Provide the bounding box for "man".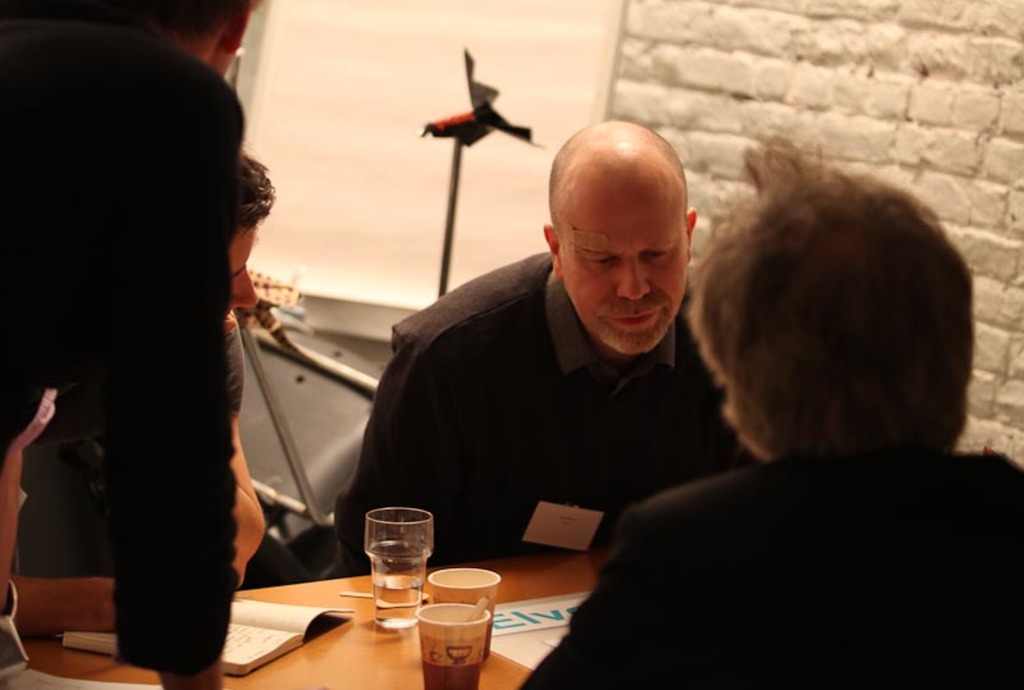
(left=518, top=128, right=1023, bottom=689).
